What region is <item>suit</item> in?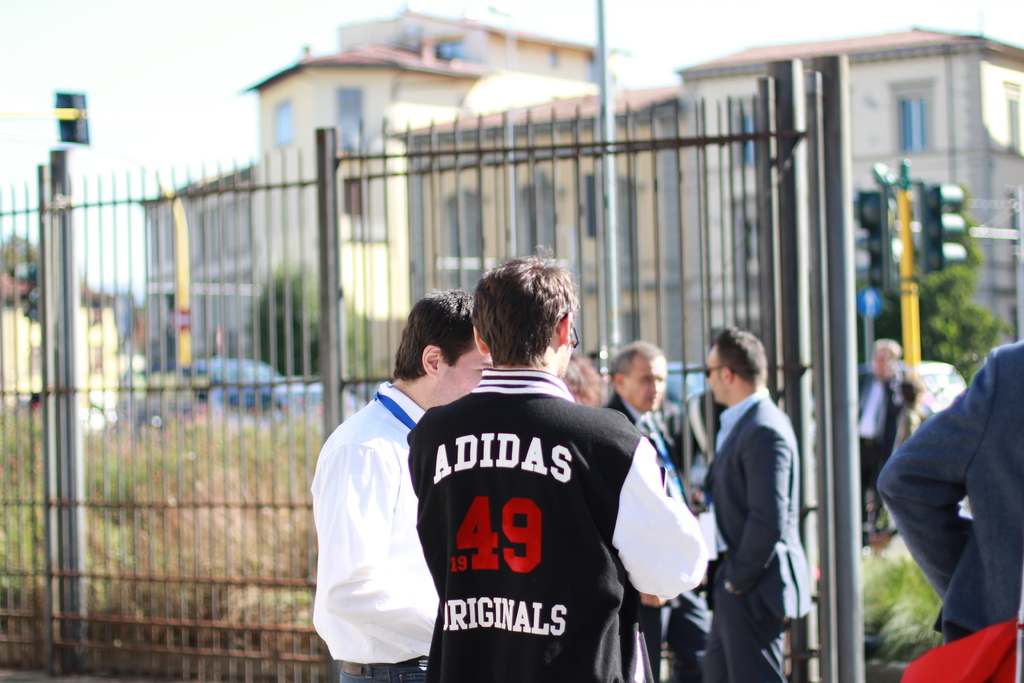
rect(872, 340, 1023, 636).
